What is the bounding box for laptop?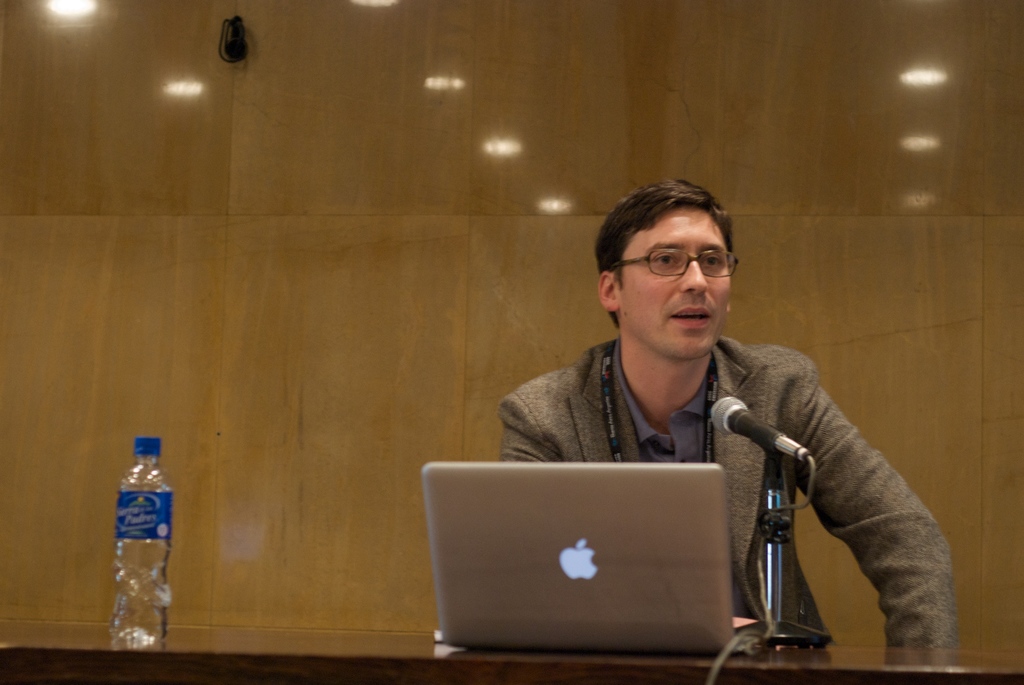
box=[424, 468, 770, 671].
